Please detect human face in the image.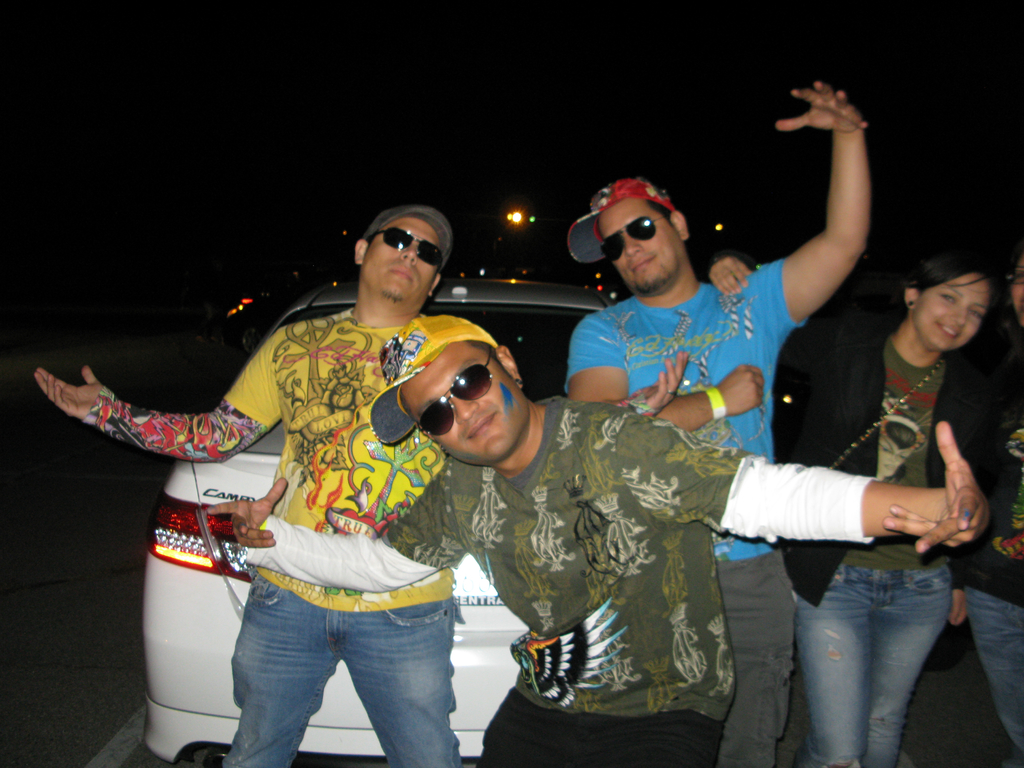
<box>911,271,996,348</box>.
